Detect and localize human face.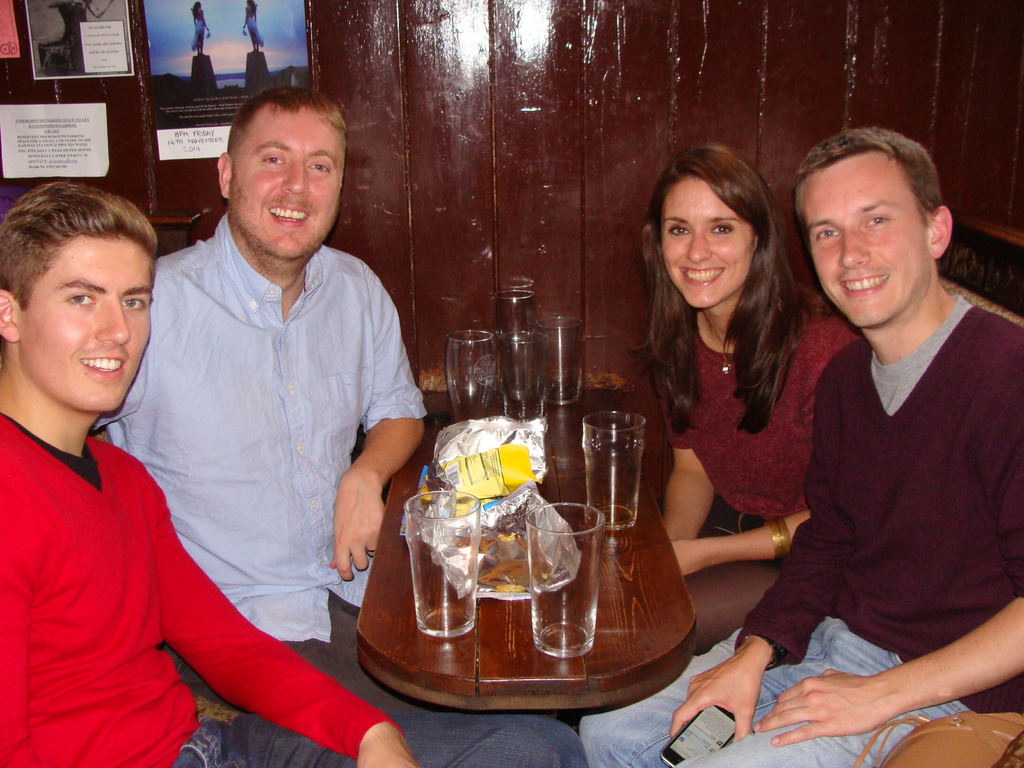
Localized at (26,233,156,415).
